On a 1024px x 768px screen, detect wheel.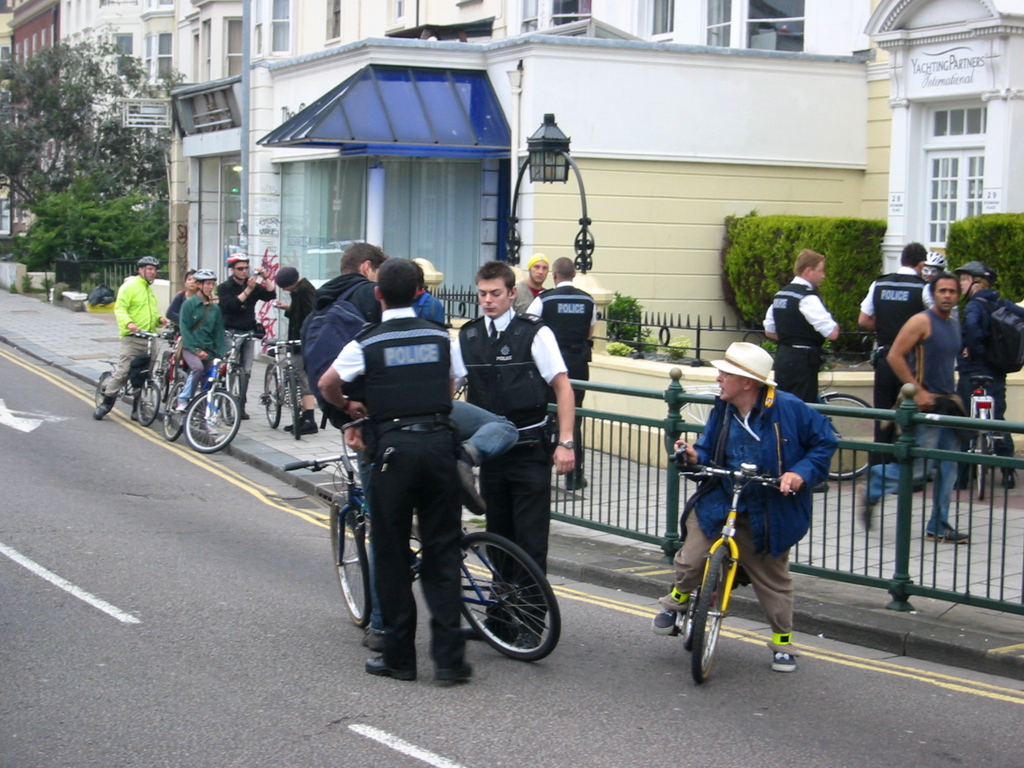
bbox=(139, 373, 166, 429).
